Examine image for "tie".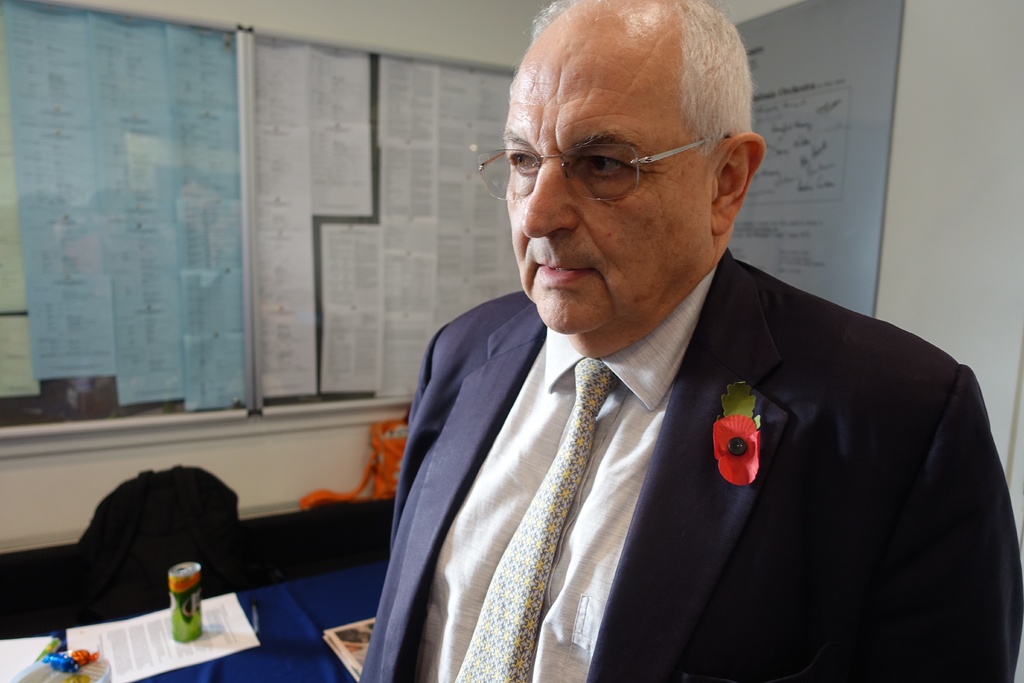
Examination result: 454,354,625,682.
